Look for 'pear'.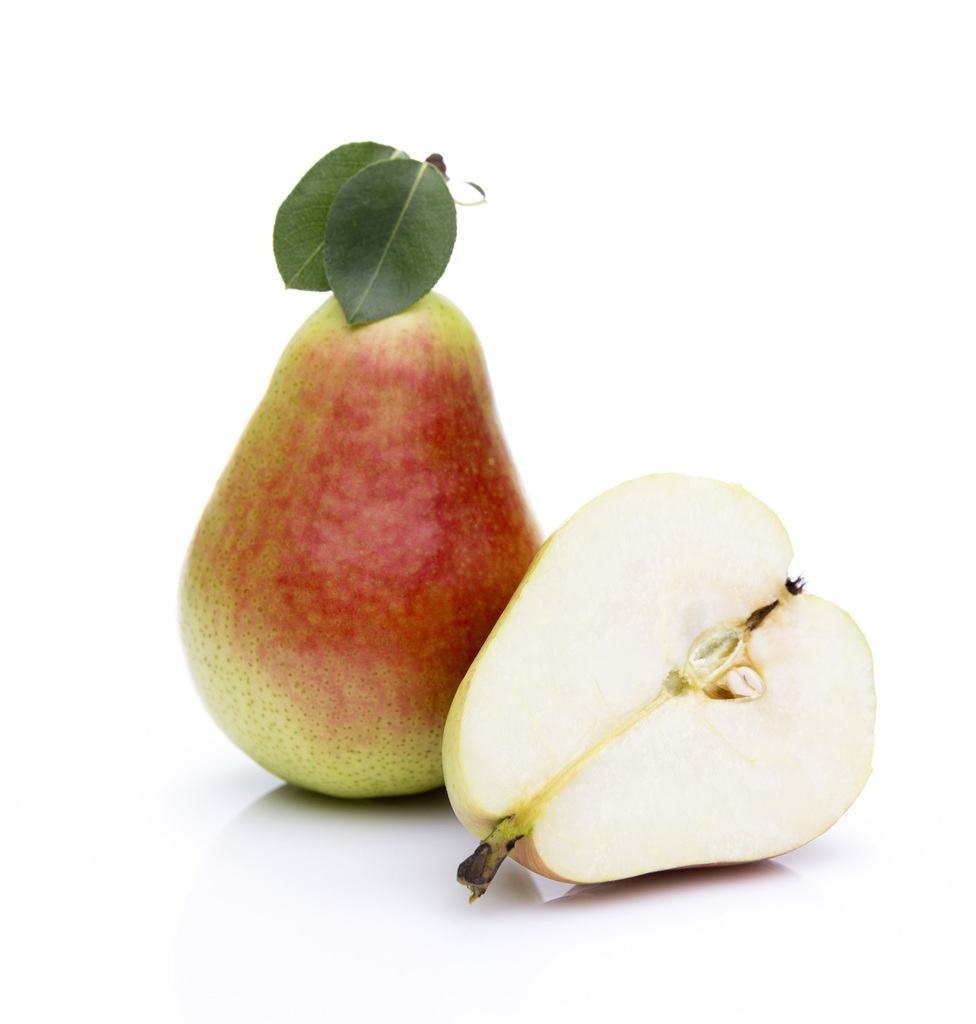
Found: region(178, 287, 547, 797).
